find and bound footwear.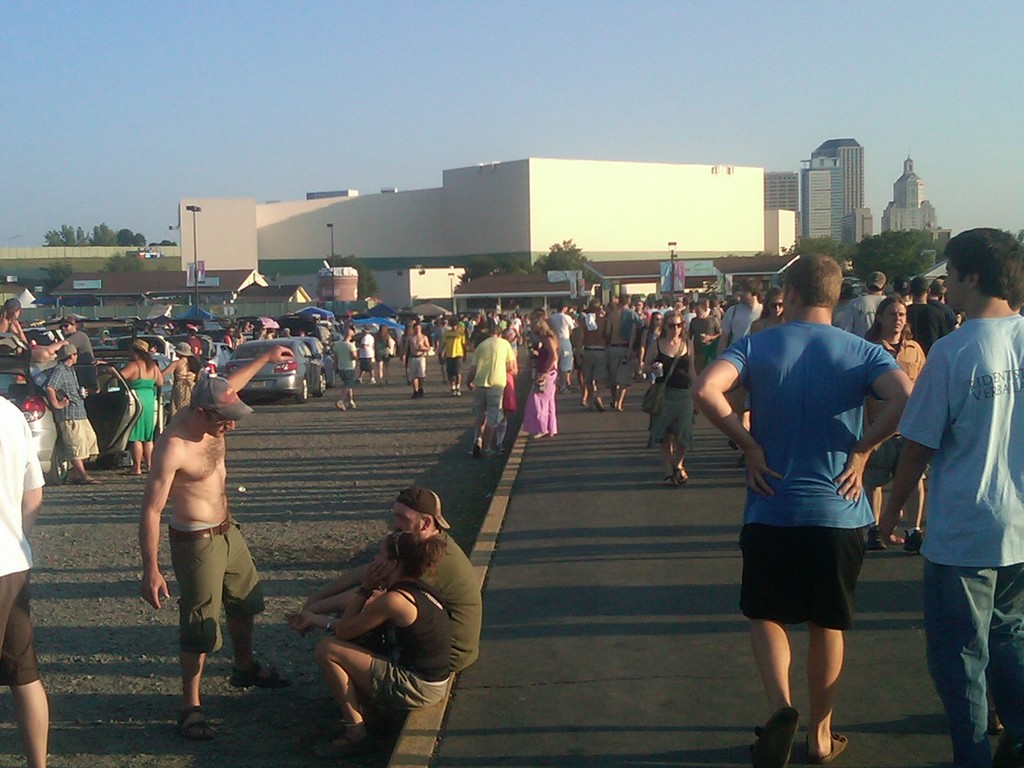
Bound: locate(334, 400, 345, 412).
